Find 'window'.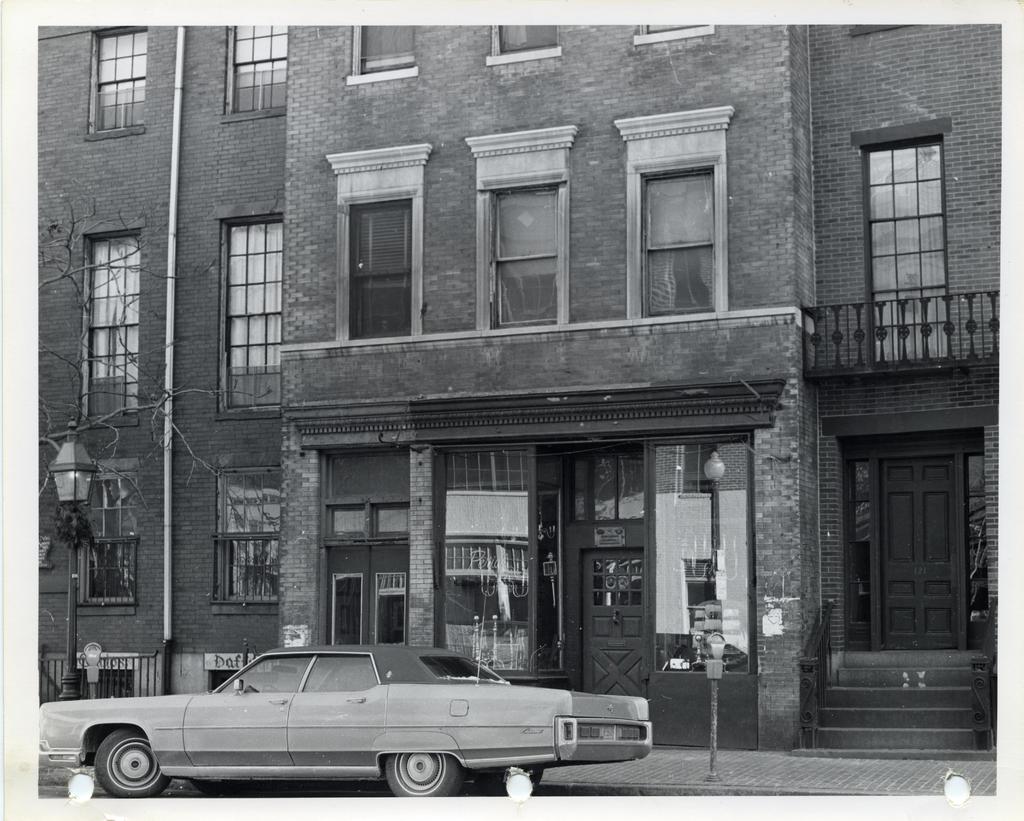
90 23 148 134.
